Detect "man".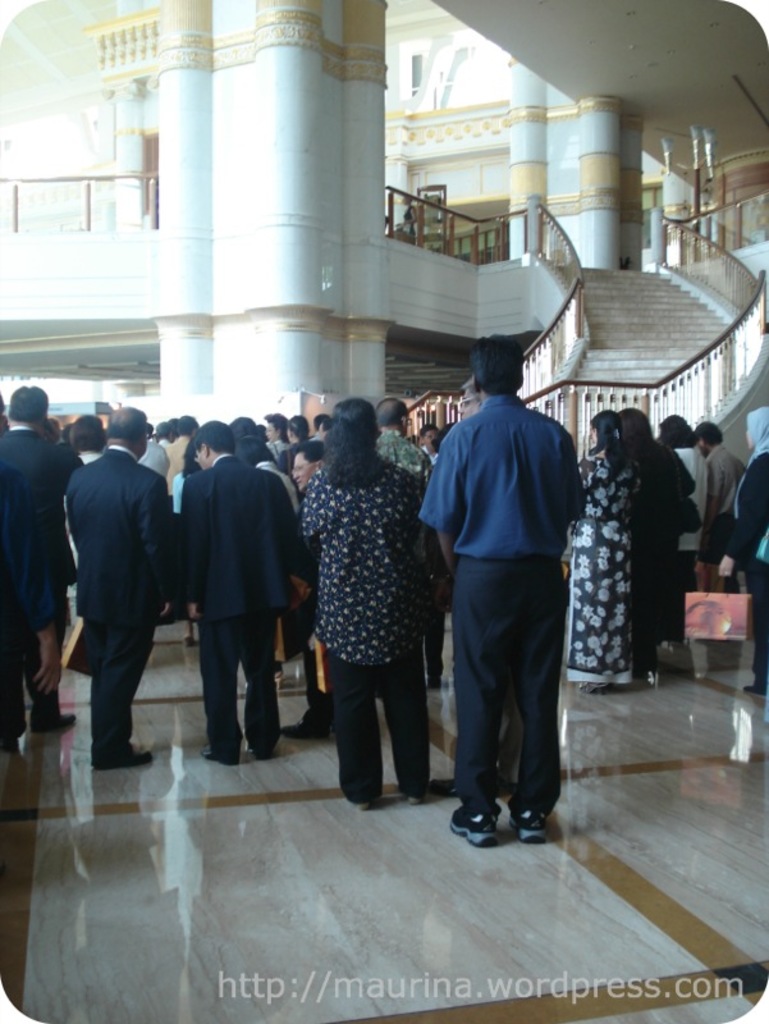
Detected at BBox(416, 334, 590, 841).
